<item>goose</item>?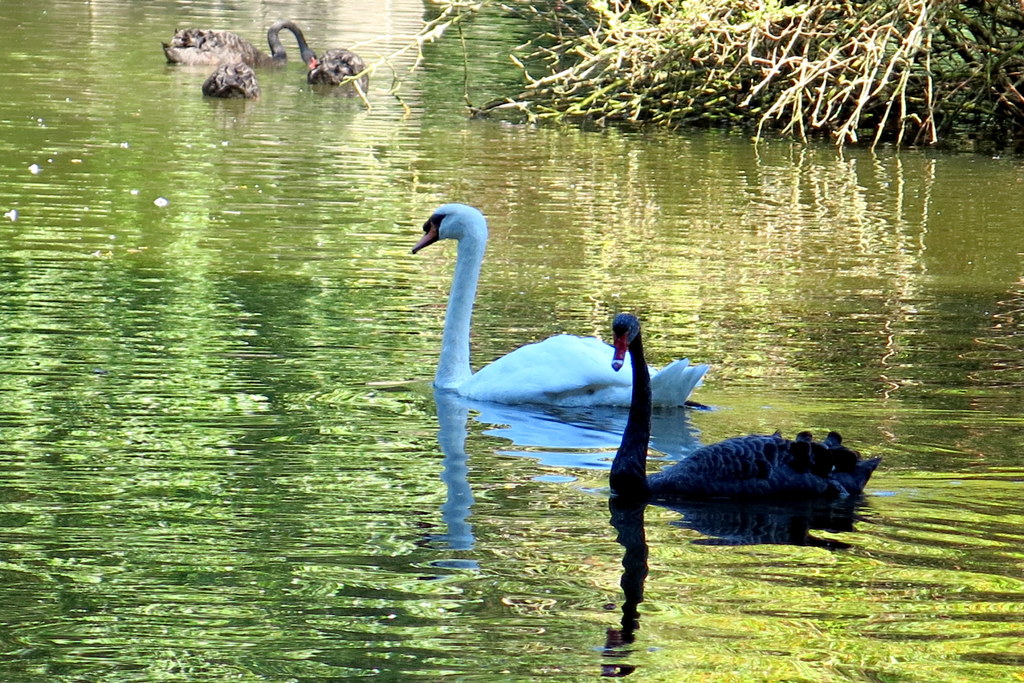
<region>607, 312, 878, 506</region>
